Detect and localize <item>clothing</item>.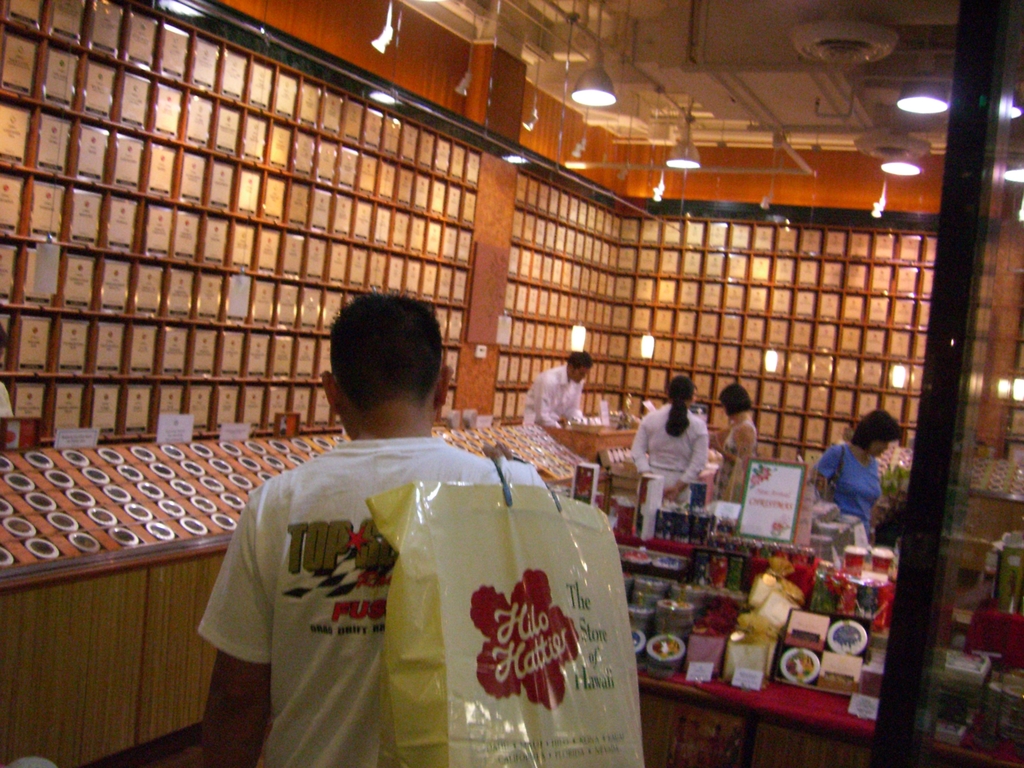
Localized at bbox(813, 442, 879, 527).
